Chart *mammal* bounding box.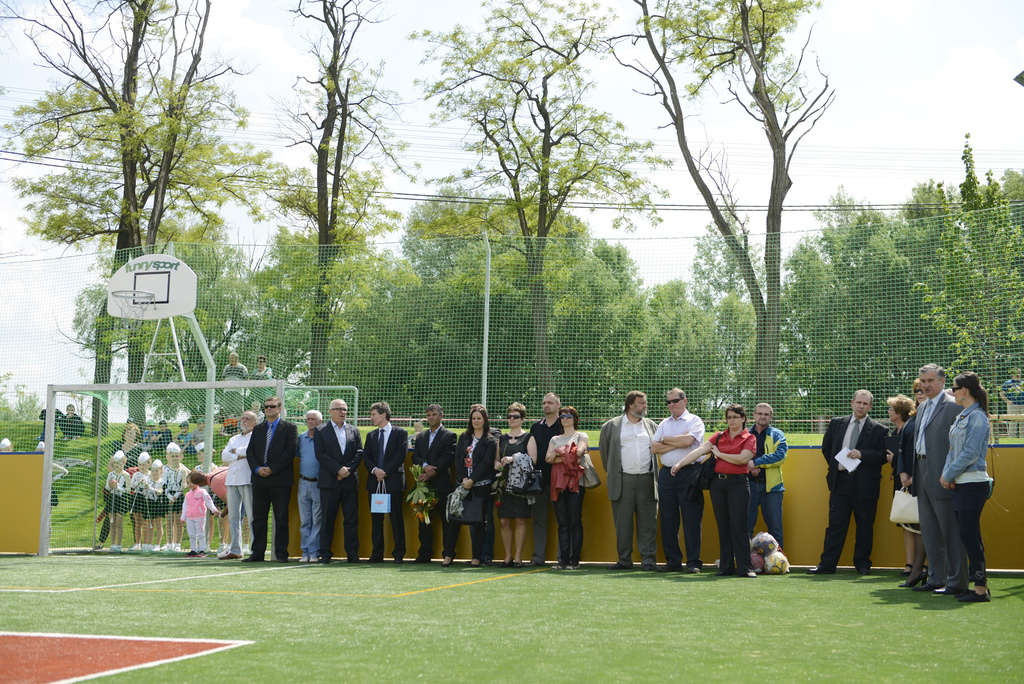
Charted: <region>63, 401, 82, 437</region>.
